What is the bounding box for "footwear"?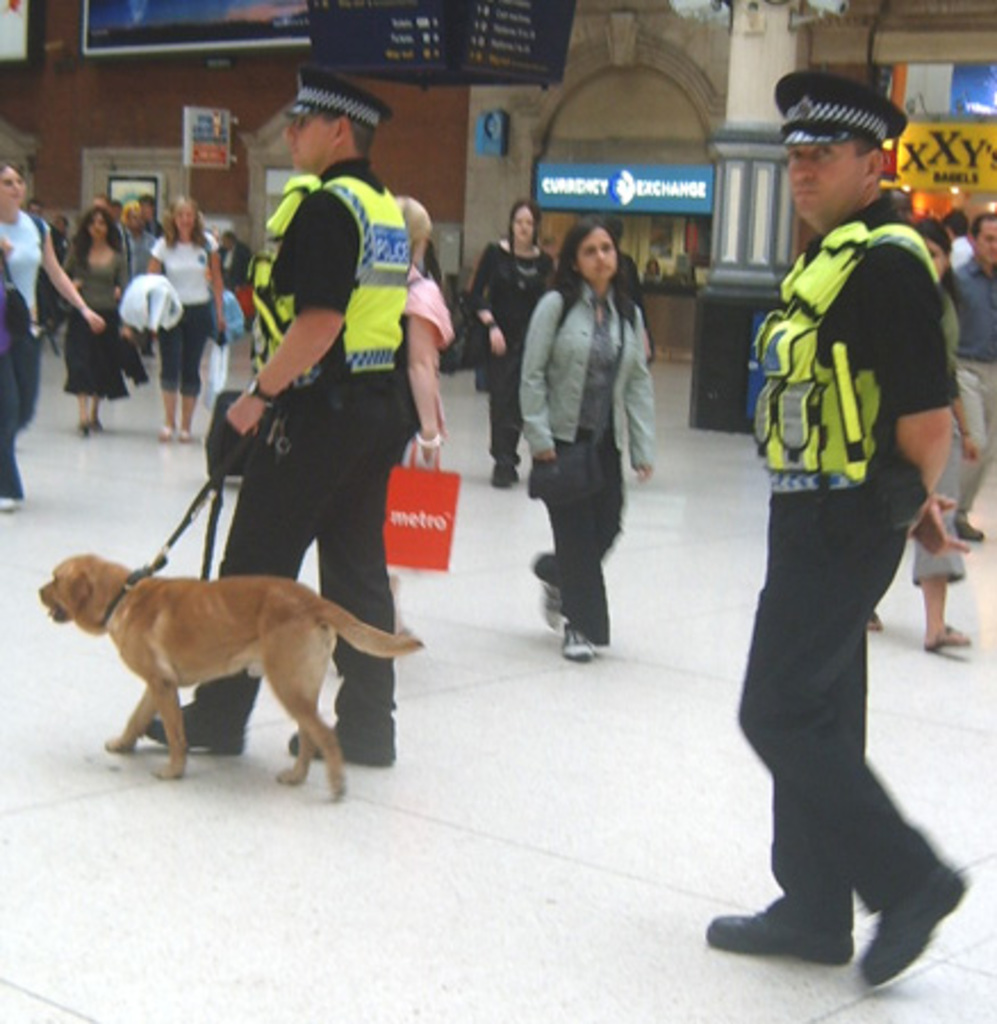
<region>480, 466, 524, 489</region>.
